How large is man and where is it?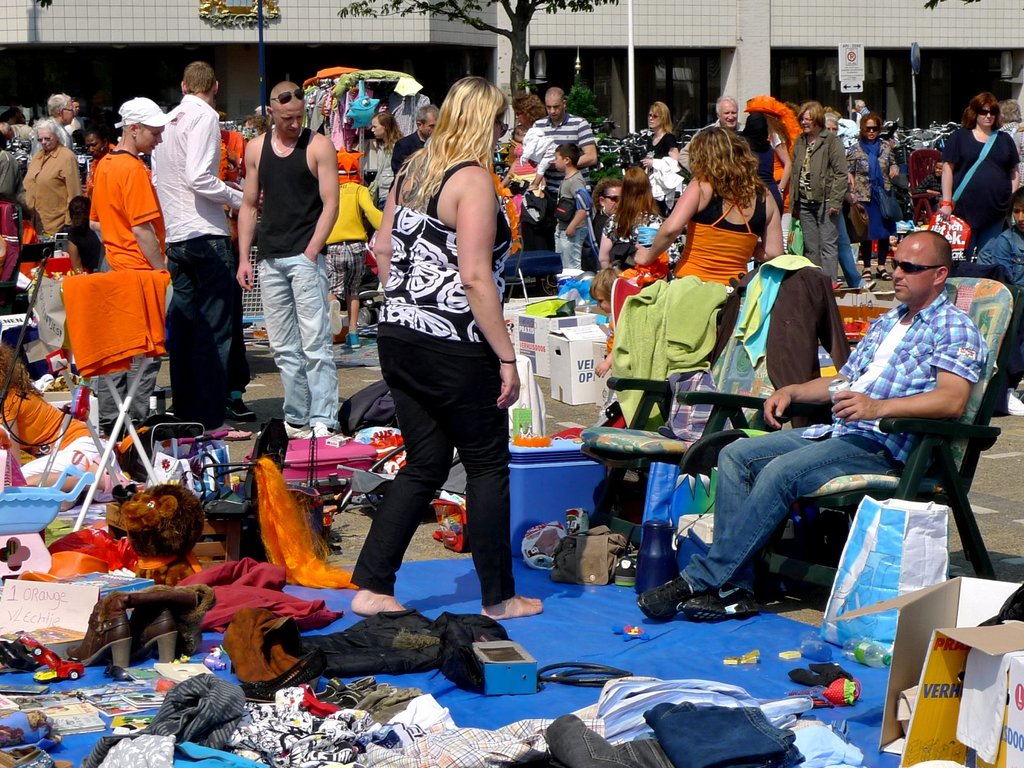
Bounding box: 145 61 259 439.
